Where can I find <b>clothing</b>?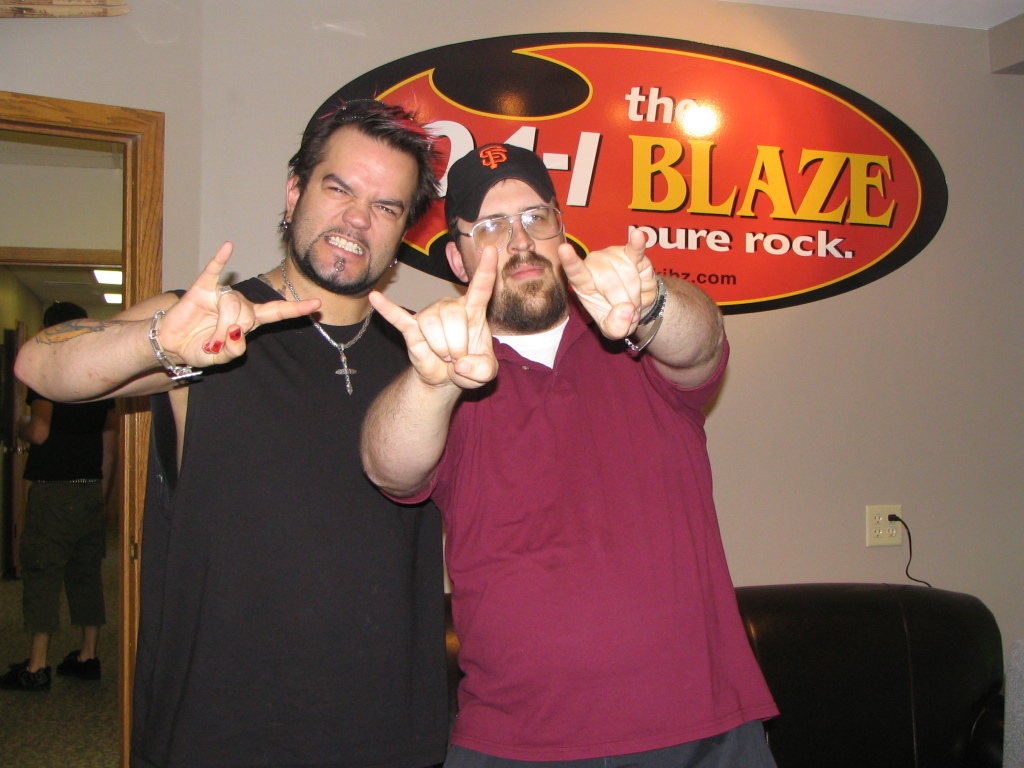
You can find it at 140,276,447,767.
